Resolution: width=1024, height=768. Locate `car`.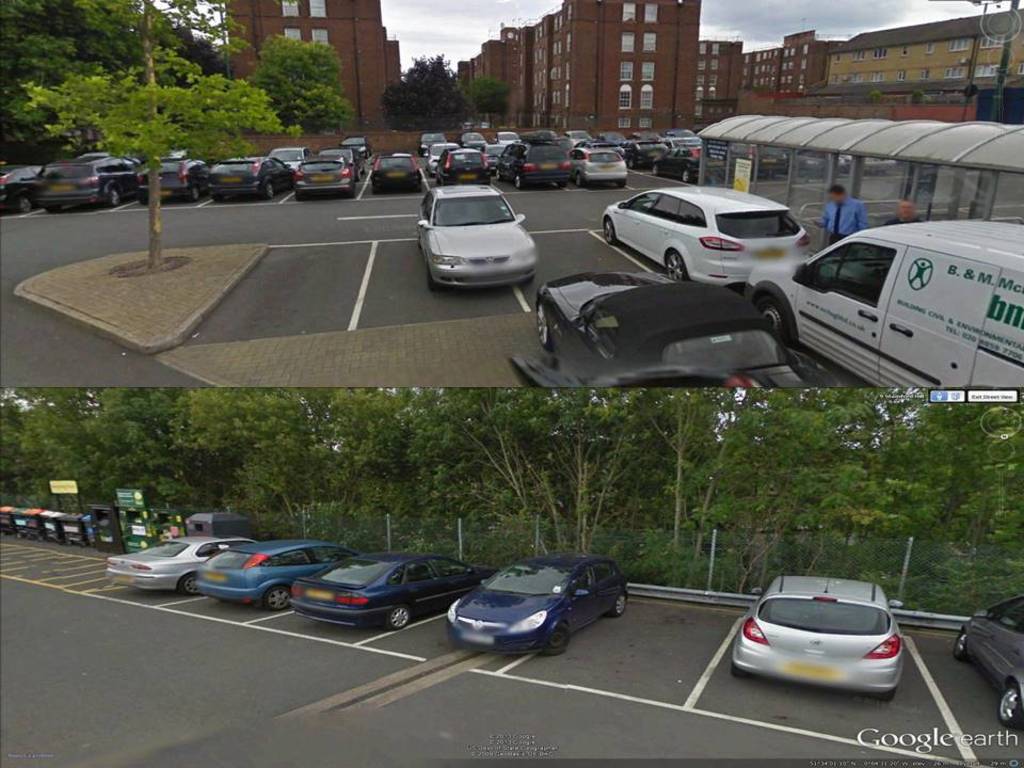
crop(449, 551, 639, 660).
